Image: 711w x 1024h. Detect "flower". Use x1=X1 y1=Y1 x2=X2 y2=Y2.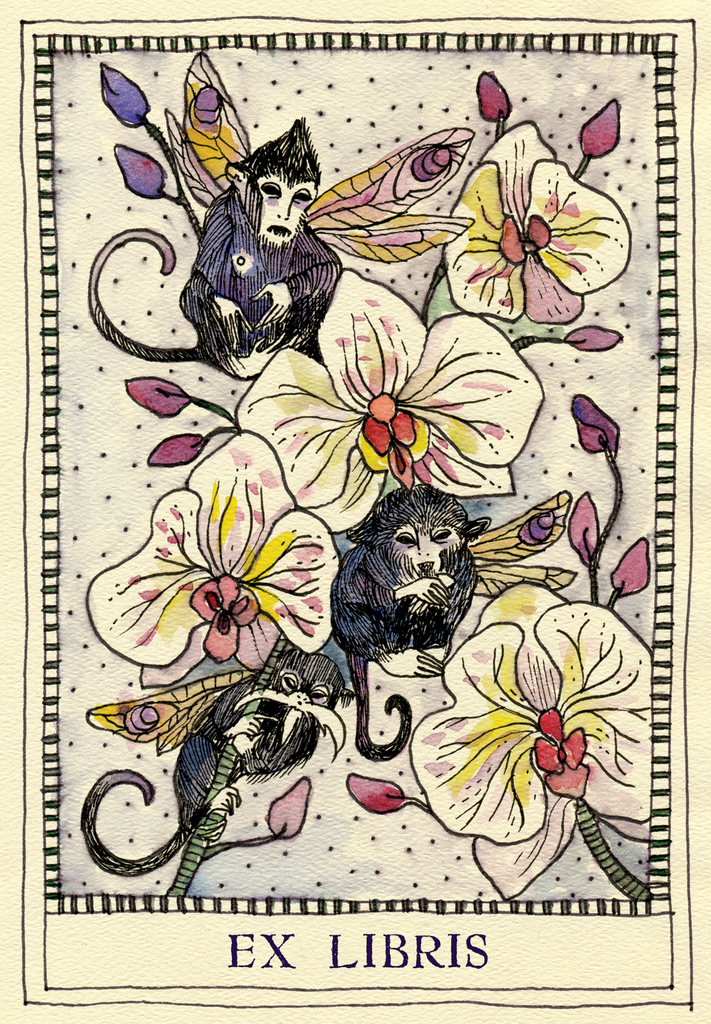
x1=140 y1=435 x2=204 y2=469.
